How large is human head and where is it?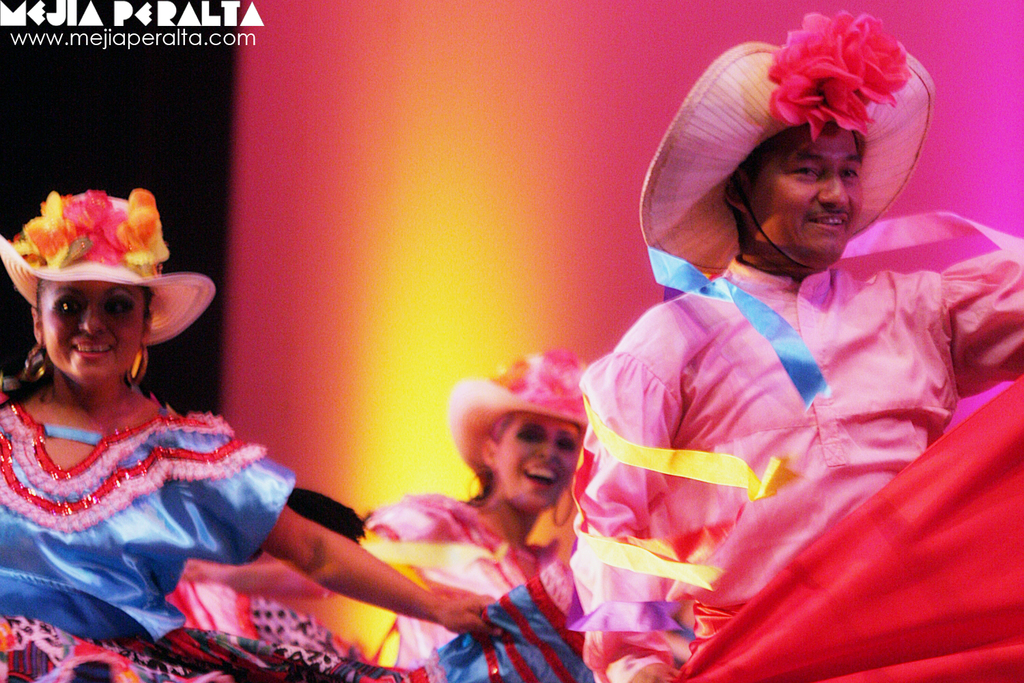
Bounding box: select_region(719, 111, 864, 262).
